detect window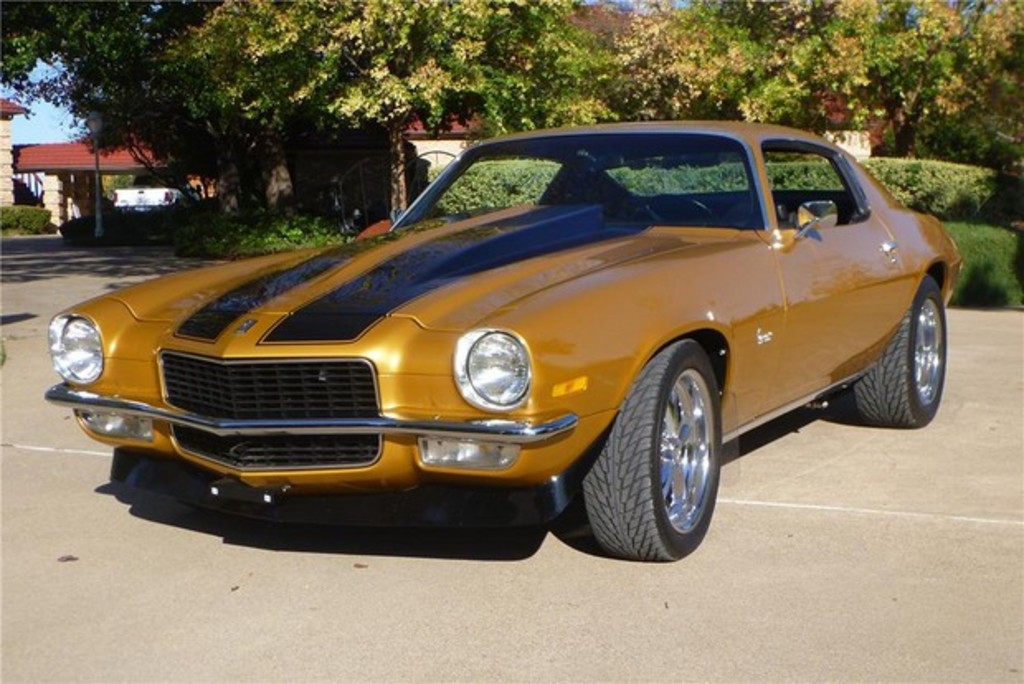
BBox(760, 142, 869, 226)
